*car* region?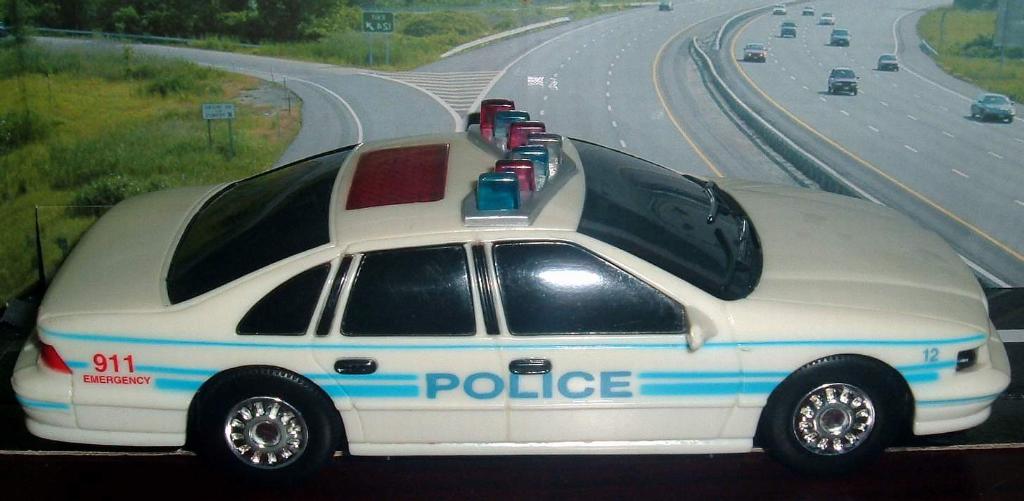
x1=830 y1=28 x2=851 y2=46
